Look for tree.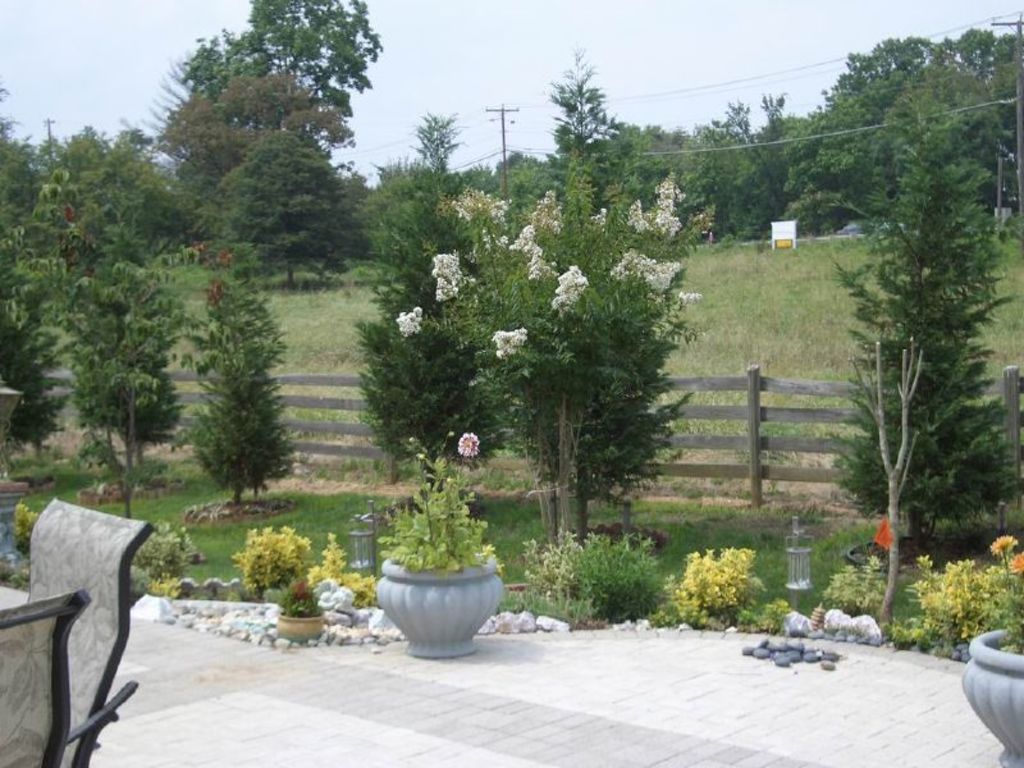
Found: bbox=(0, 120, 188, 266).
